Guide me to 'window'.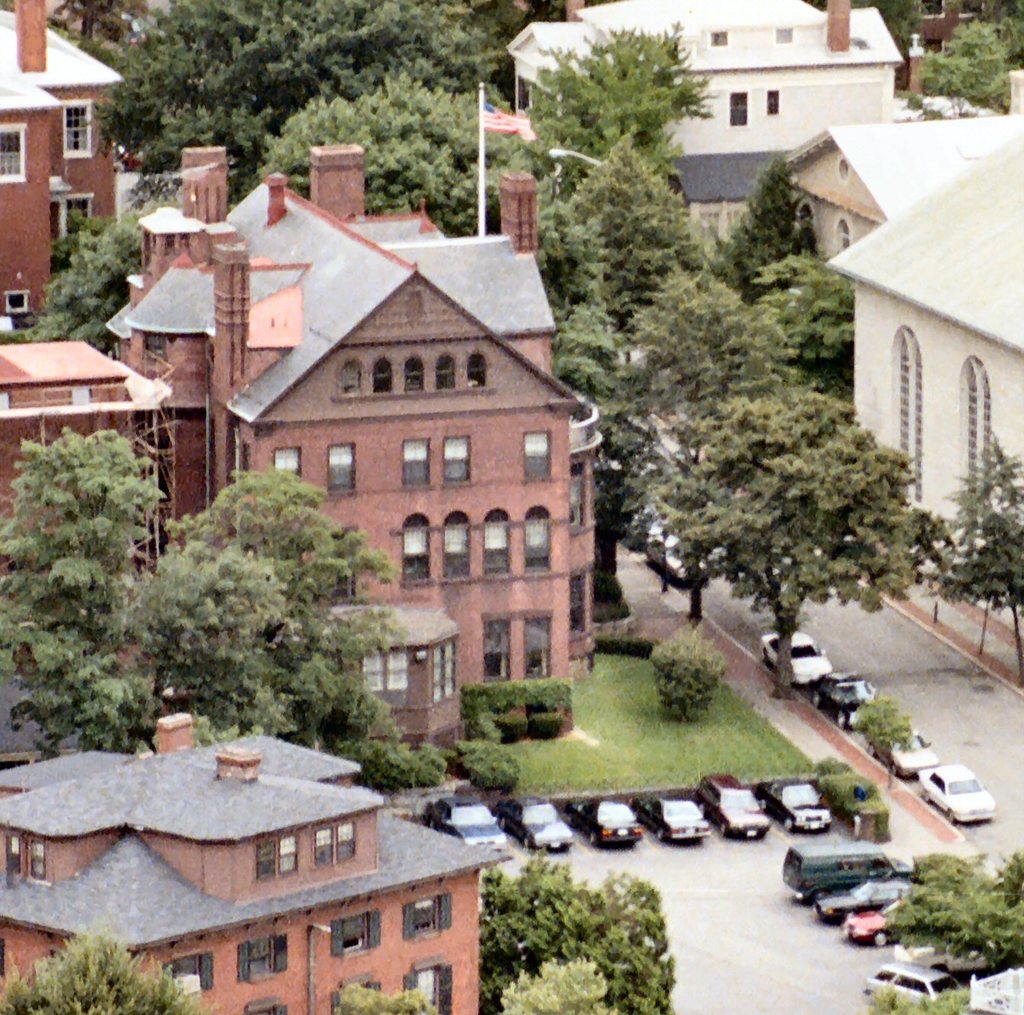
Guidance: pyautogui.locateOnScreen(439, 427, 474, 482).
